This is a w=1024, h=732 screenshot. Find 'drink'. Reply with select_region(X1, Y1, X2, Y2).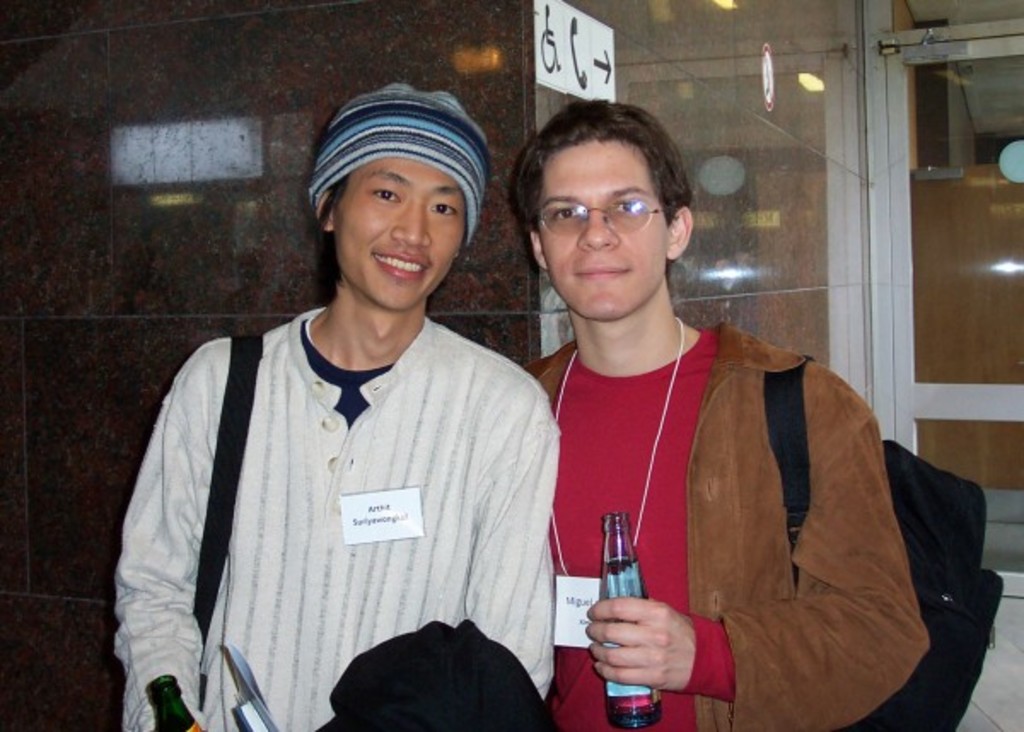
select_region(606, 556, 664, 730).
